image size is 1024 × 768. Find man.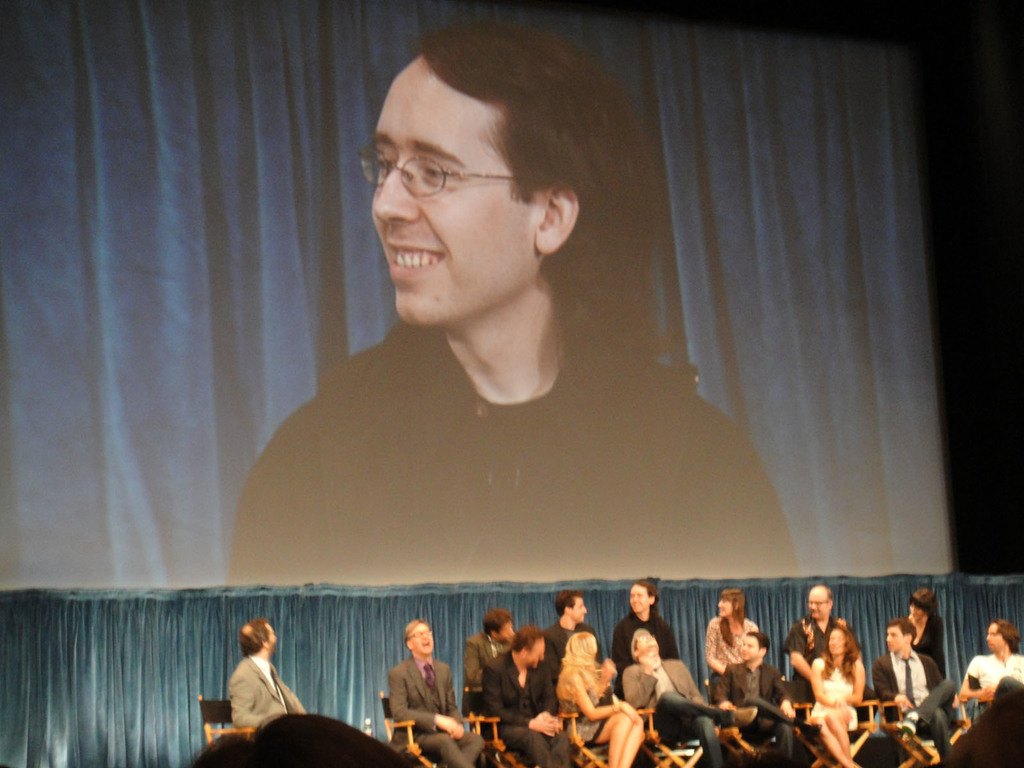
crop(874, 620, 960, 765).
